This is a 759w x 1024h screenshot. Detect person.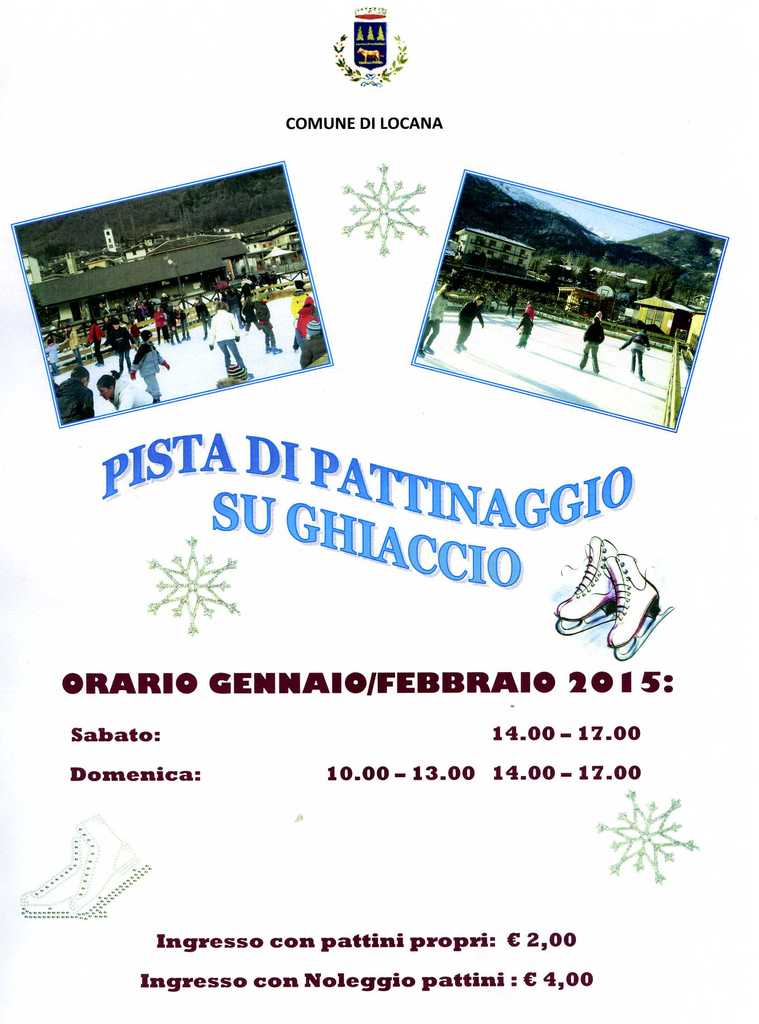
250 298 276 358.
